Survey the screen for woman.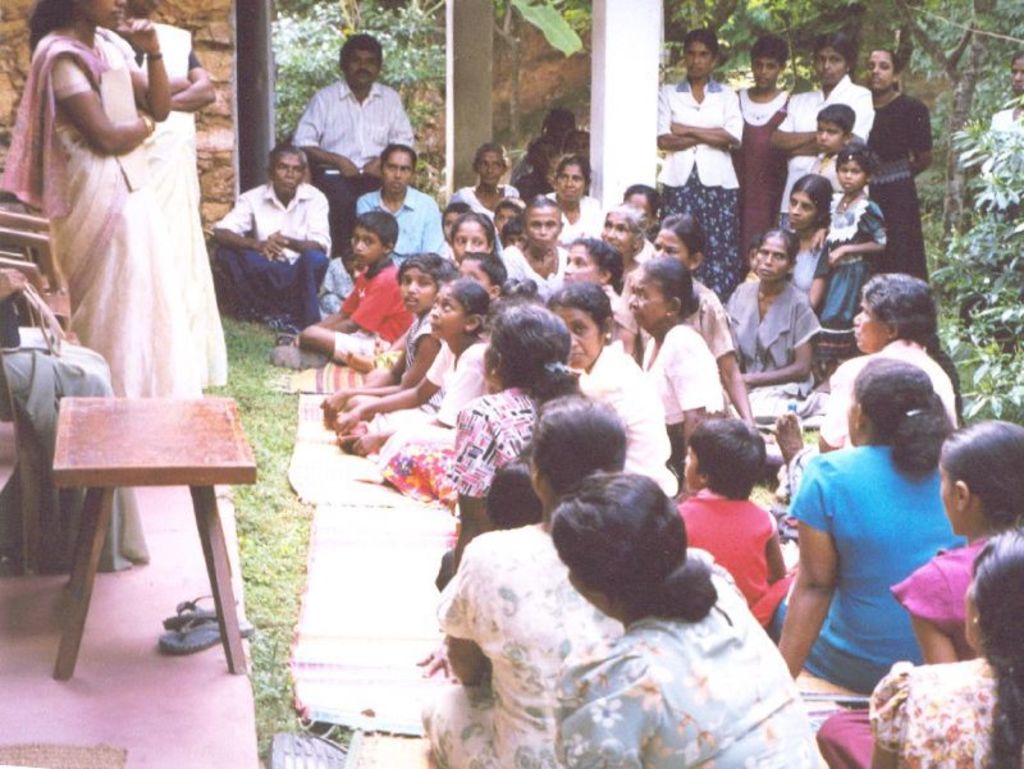
Survey found: (x1=591, y1=186, x2=648, y2=283).
